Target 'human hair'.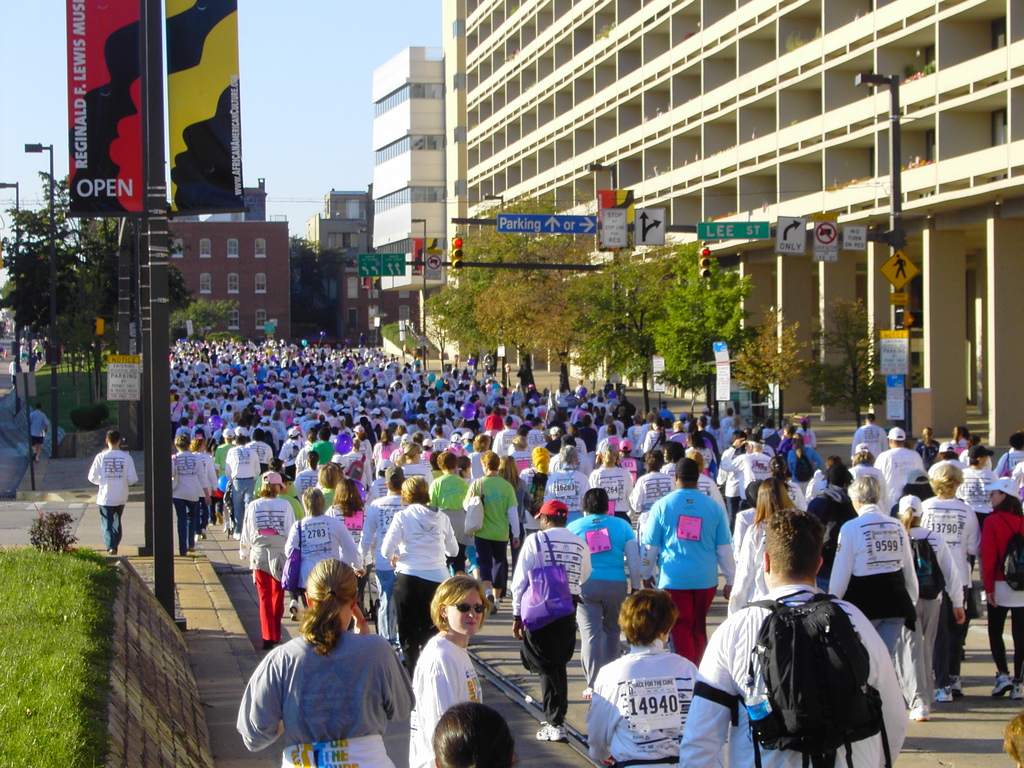
Target region: box=[172, 429, 189, 452].
